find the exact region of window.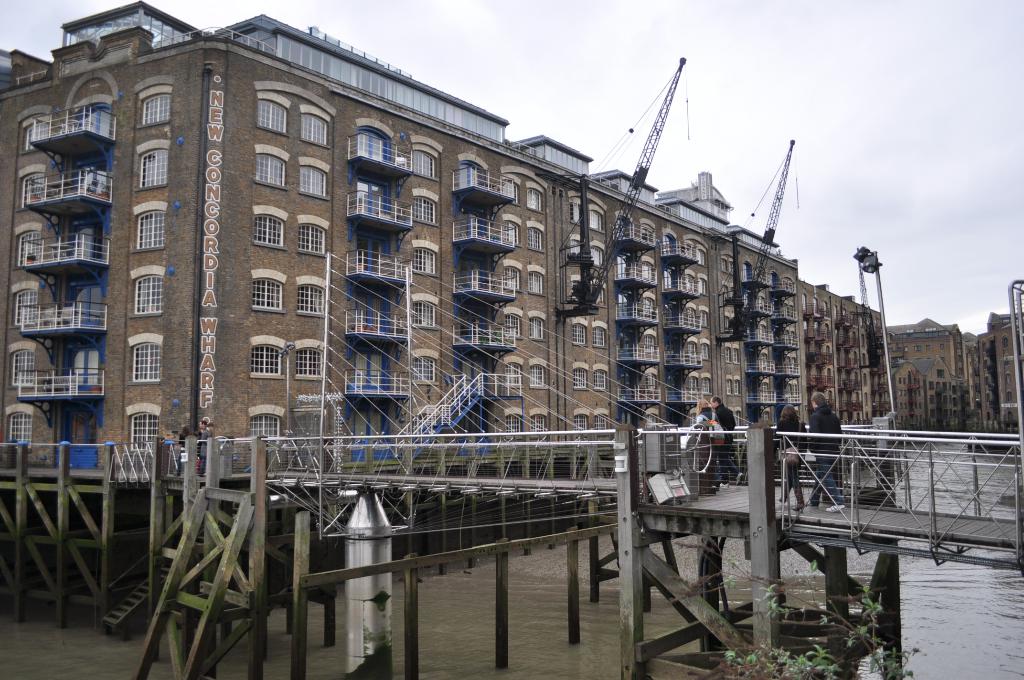
Exact region: [0,404,36,449].
